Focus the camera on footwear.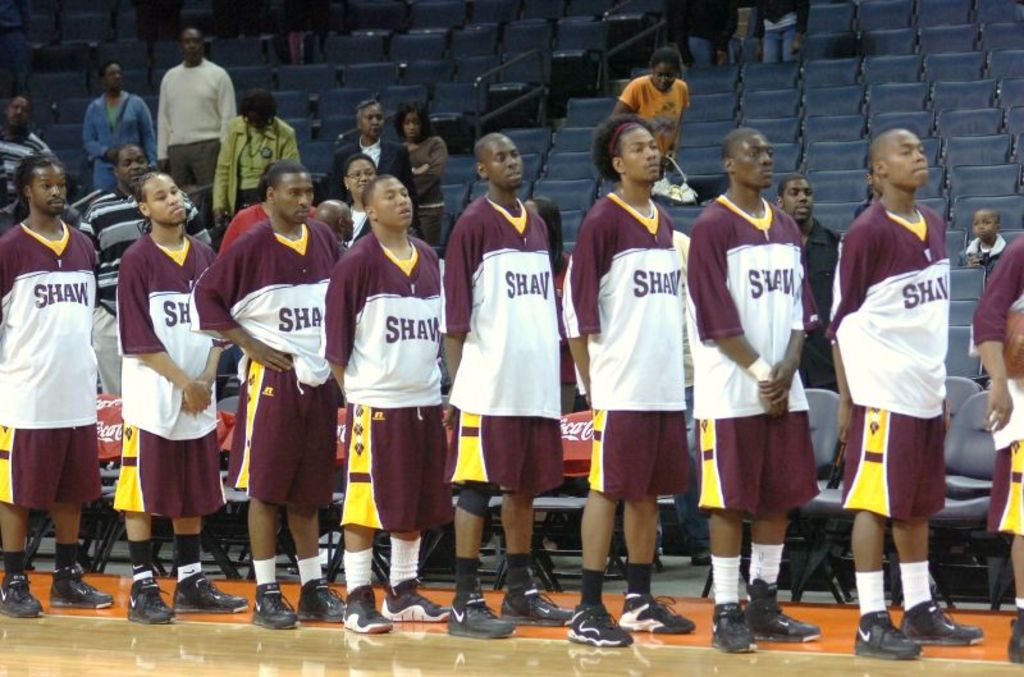
Focus region: [445, 590, 517, 641].
